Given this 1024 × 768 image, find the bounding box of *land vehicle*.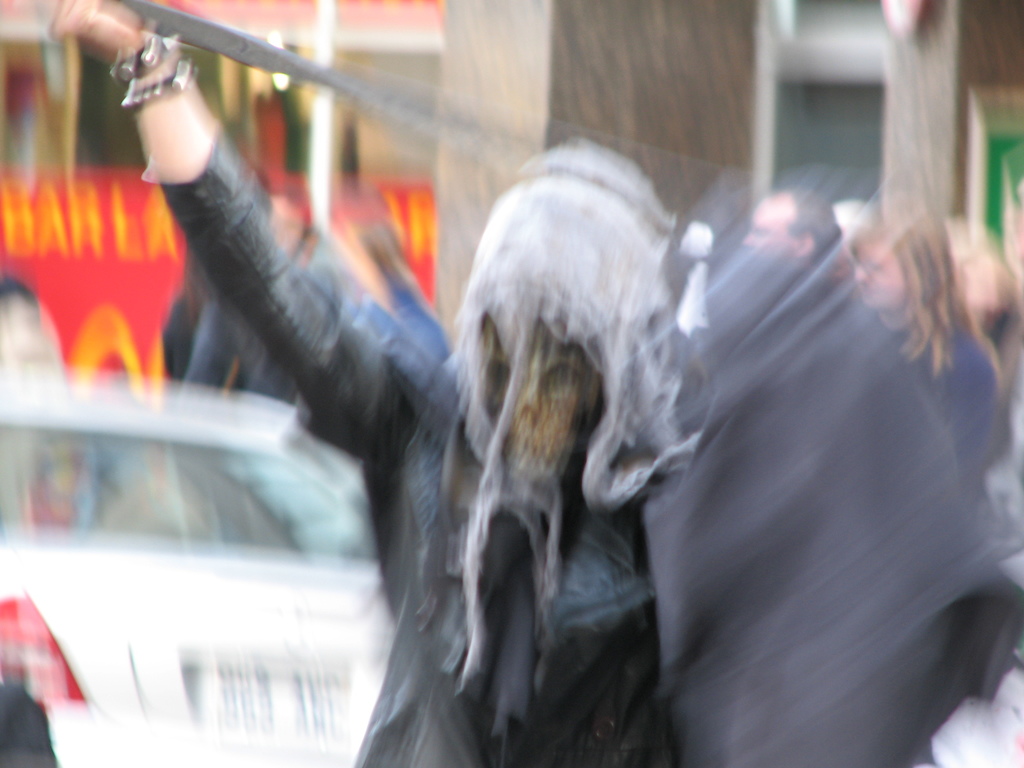
5/302/377/760.
